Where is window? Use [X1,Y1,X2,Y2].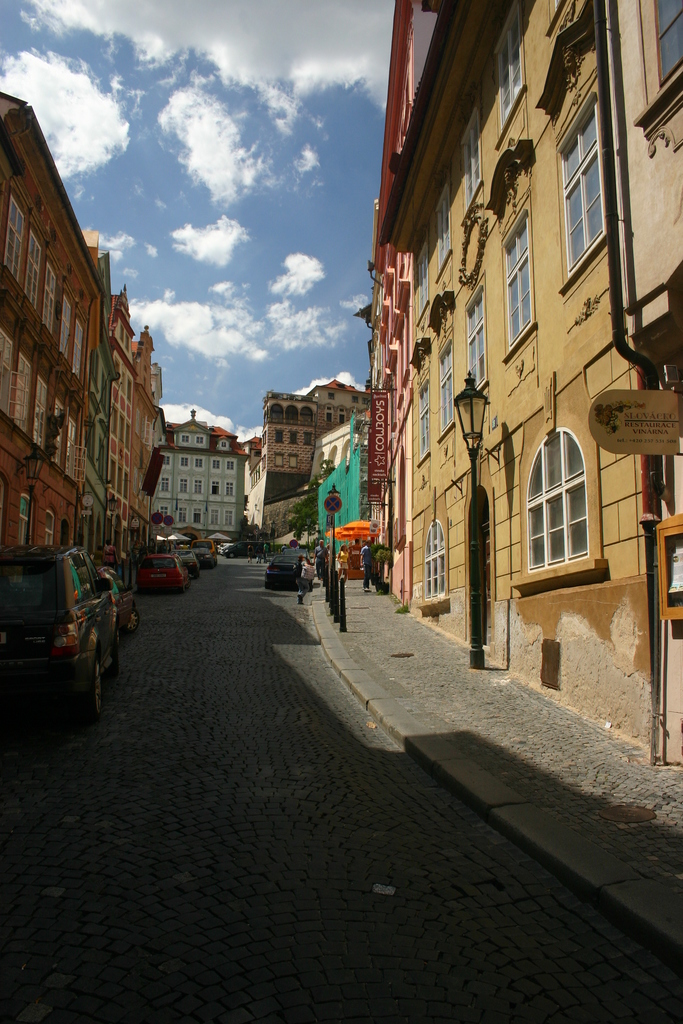
[634,0,682,86].
